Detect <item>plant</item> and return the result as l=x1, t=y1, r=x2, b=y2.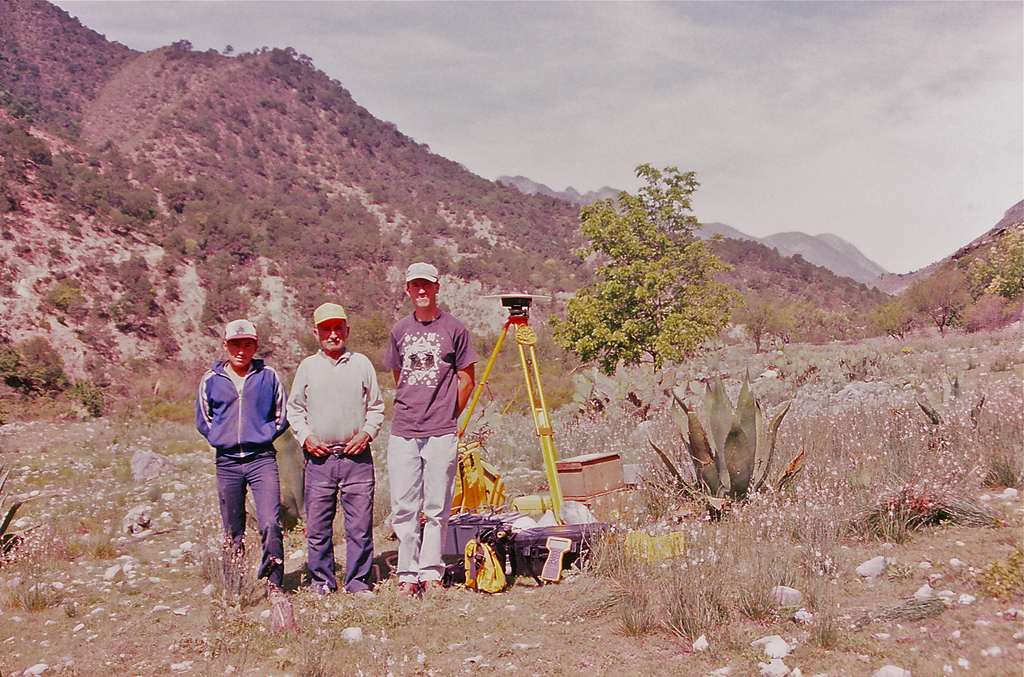
l=1, t=557, r=69, b=614.
